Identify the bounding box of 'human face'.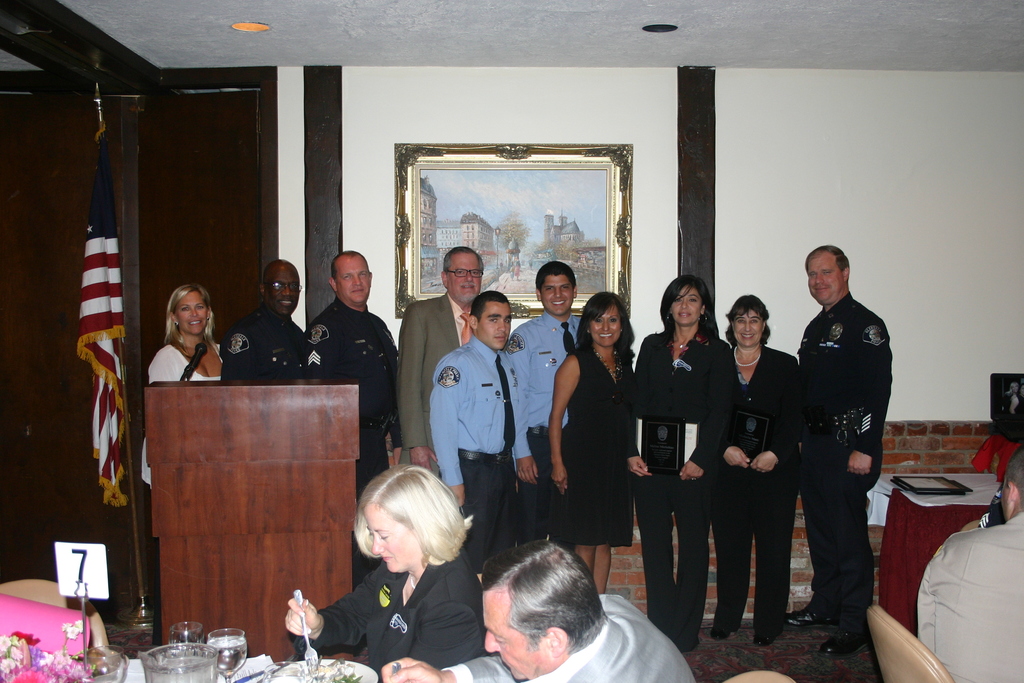
367 503 418 575.
